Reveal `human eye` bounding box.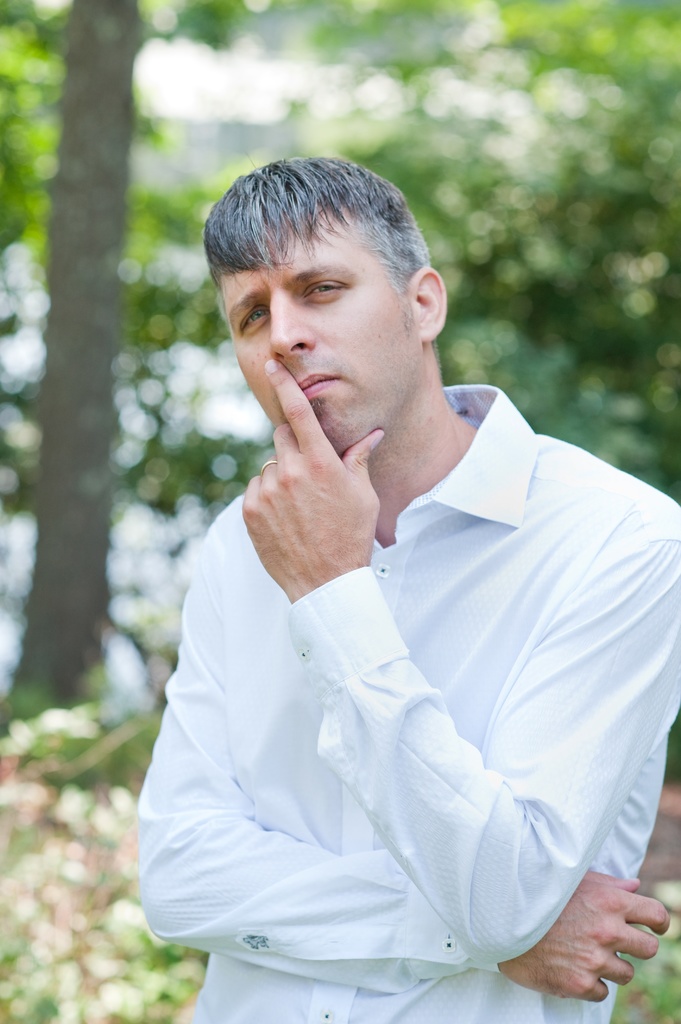
Revealed: bbox=[236, 302, 271, 340].
